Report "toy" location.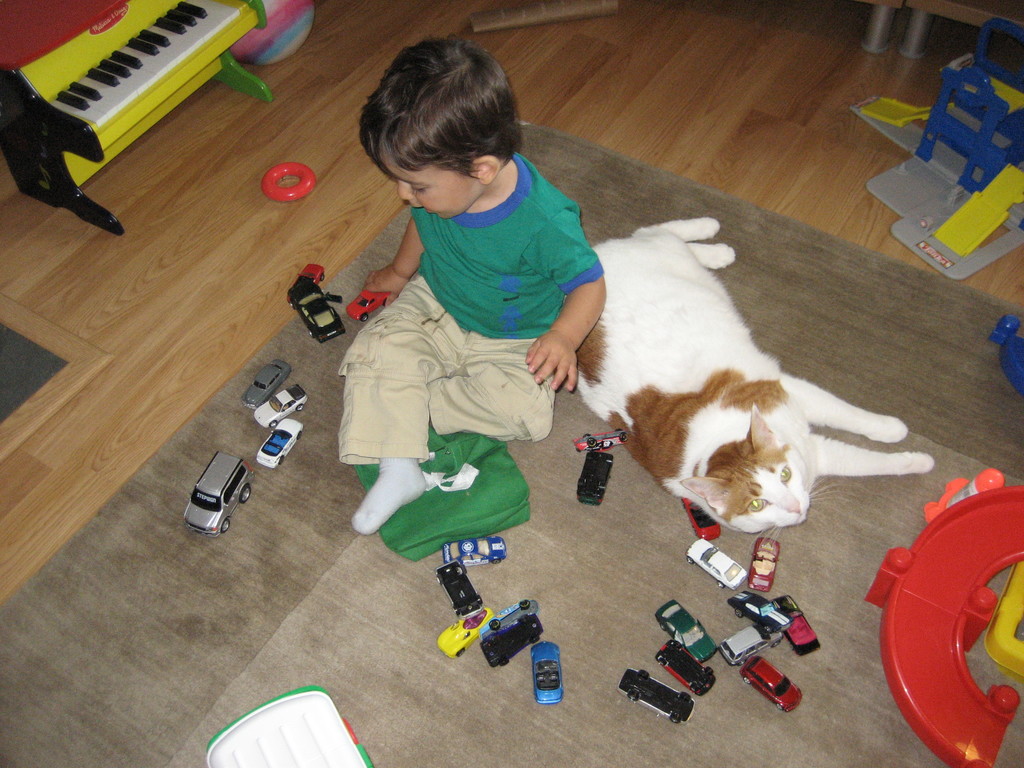
Report: rect(680, 496, 721, 543).
